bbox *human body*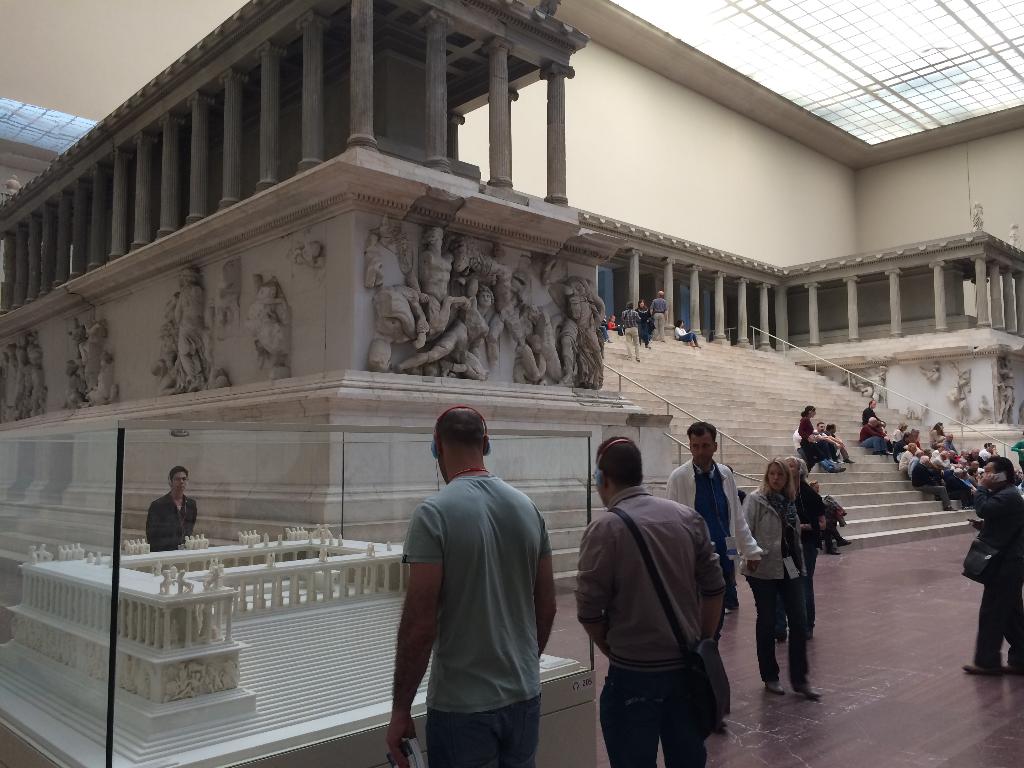
666/420/763/716
